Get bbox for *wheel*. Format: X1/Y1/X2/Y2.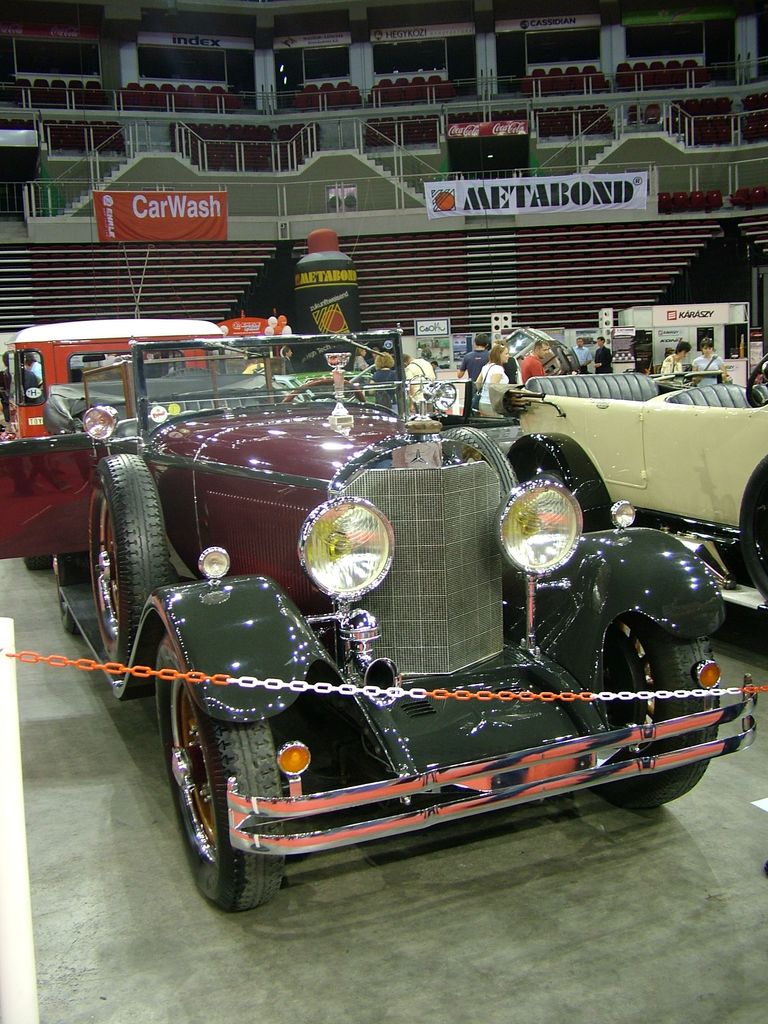
91/455/170/665.
